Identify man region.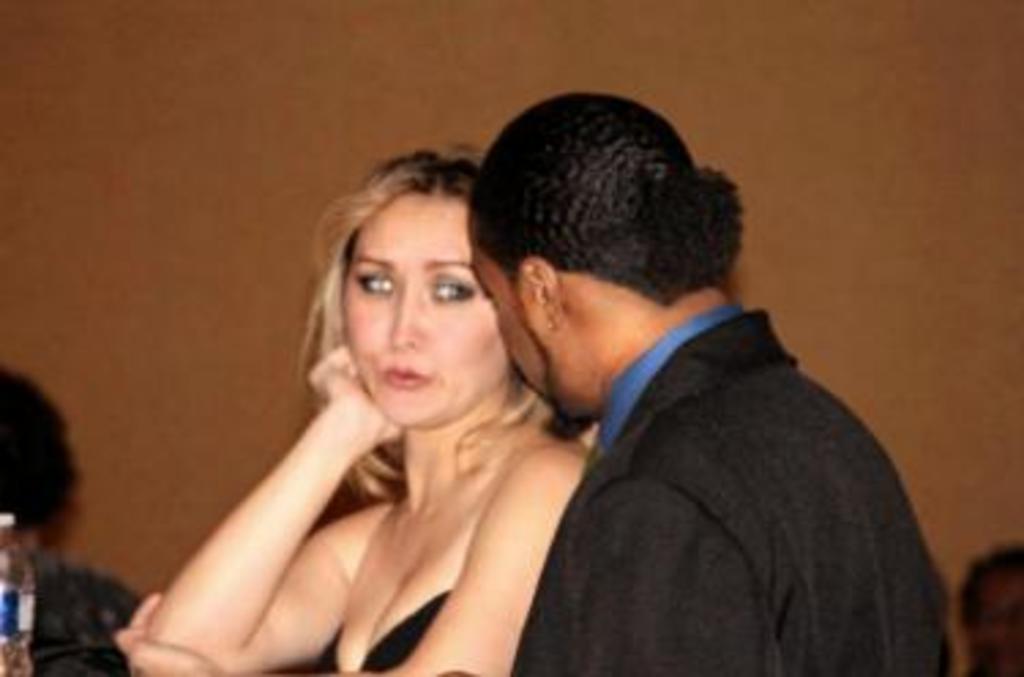
Region: pyautogui.locateOnScreen(429, 87, 956, 674).
